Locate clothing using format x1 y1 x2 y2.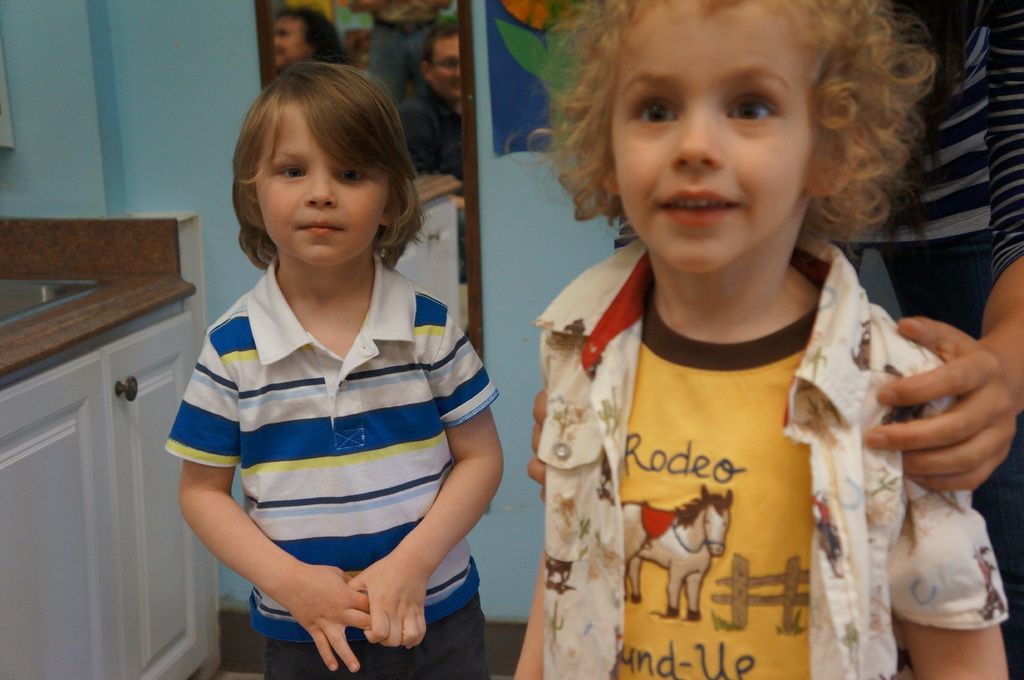
534 252 1002 679.
